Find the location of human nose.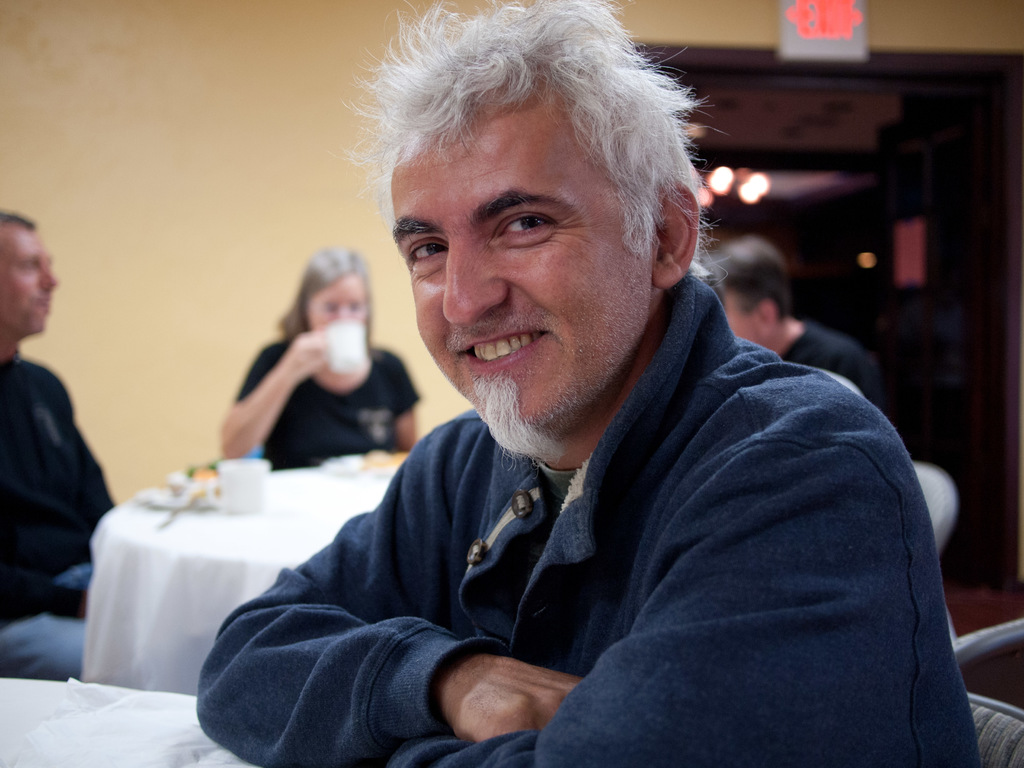
Location: (39, 259, 59, 289).
